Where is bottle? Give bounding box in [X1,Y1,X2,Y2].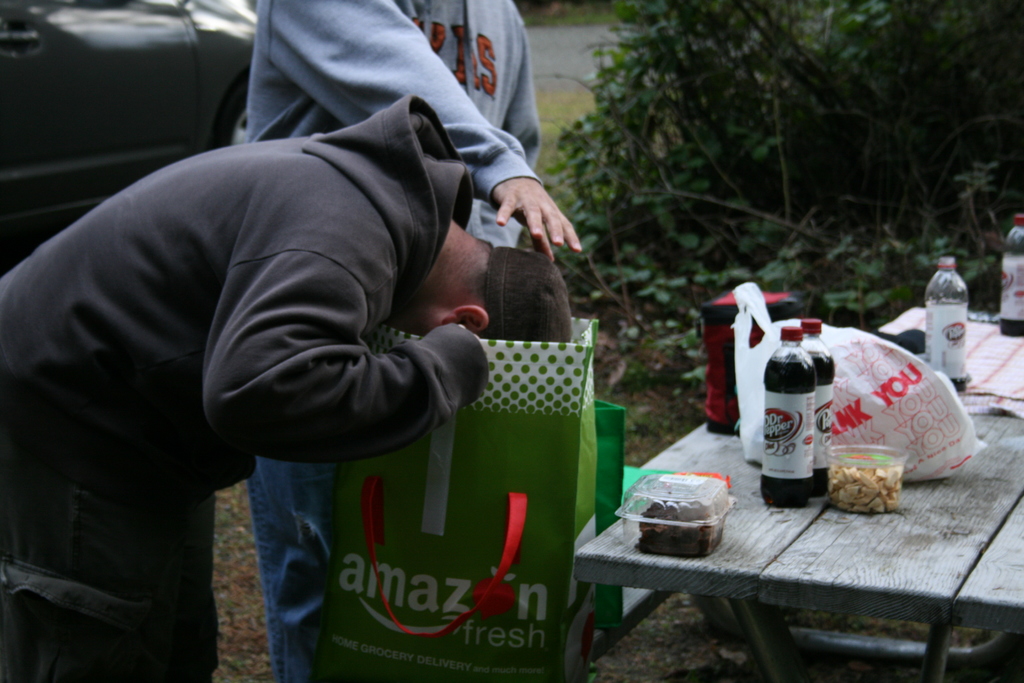
[993,213,1023,331].
